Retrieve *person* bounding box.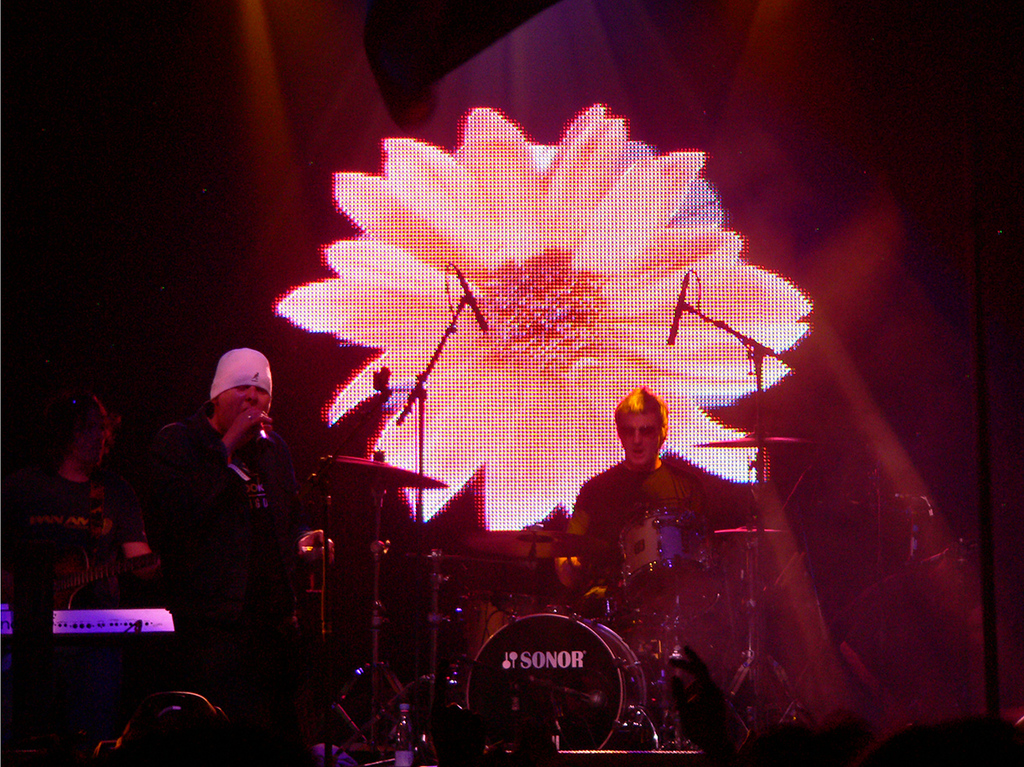
Bounding box: {"x1": 580, "y1": 369, "x2": 710, "y2": 627}.
